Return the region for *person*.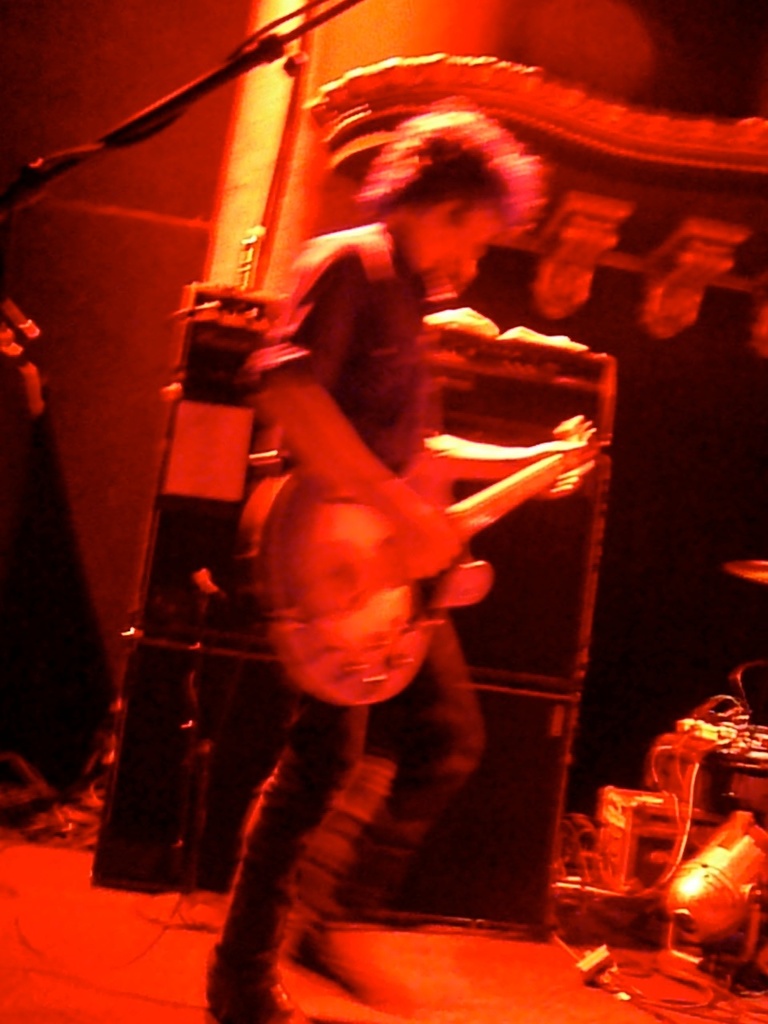
113/113/582/994.
